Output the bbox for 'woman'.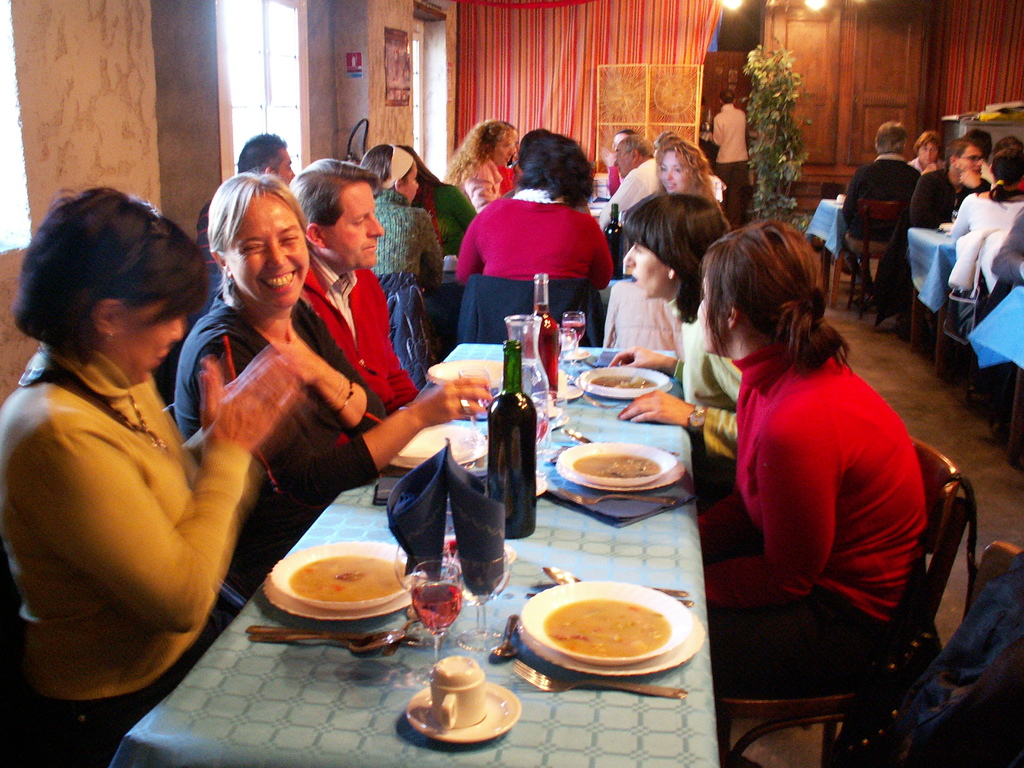
box(943, 118, 1023, 292).
